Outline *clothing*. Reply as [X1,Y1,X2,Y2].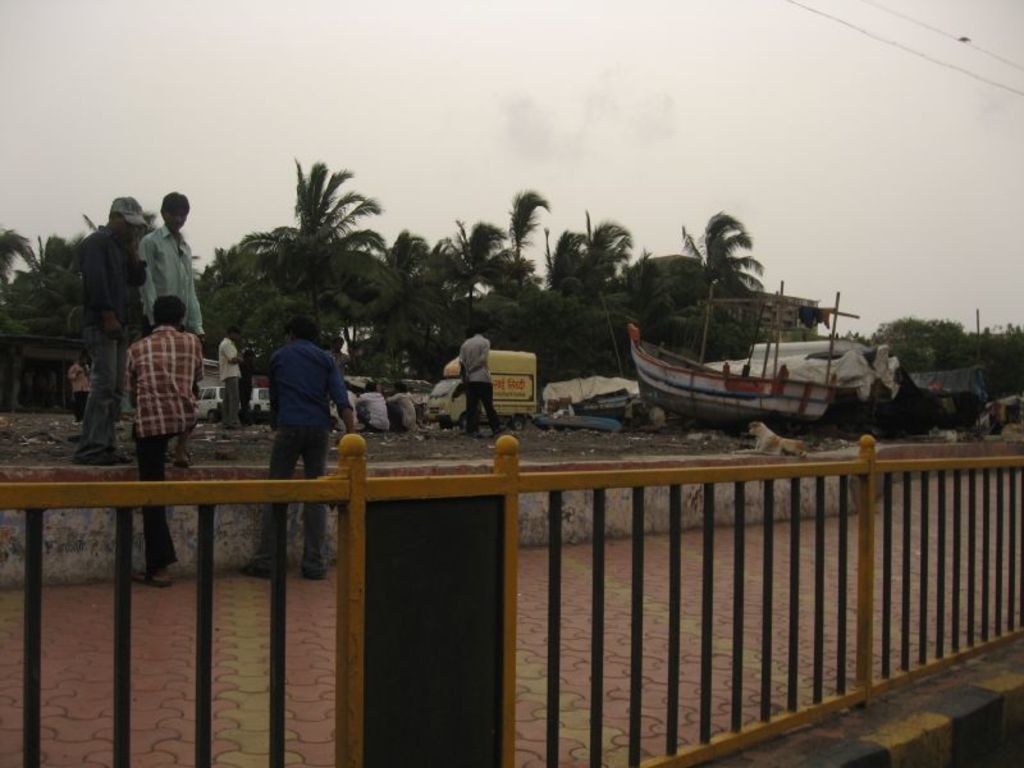
[271,338,362,584].
